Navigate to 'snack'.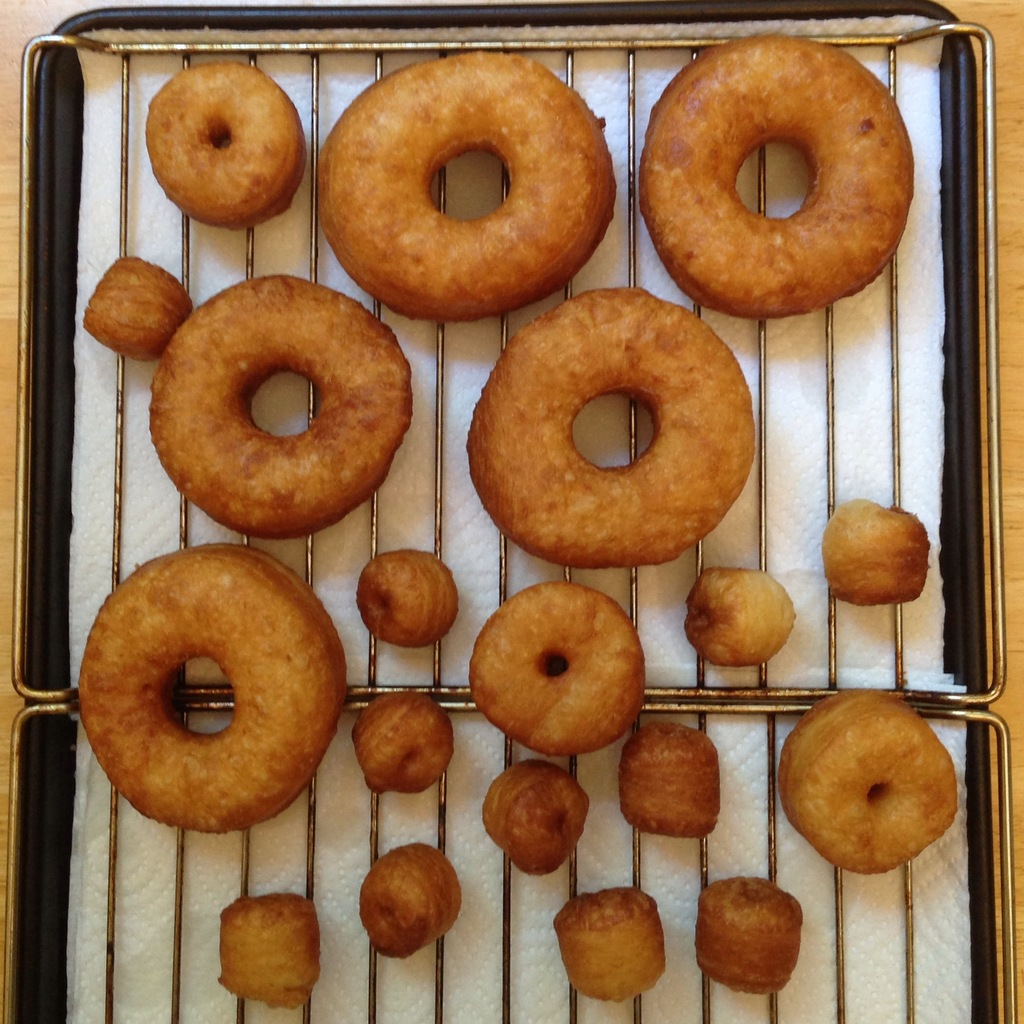
Navigation target: (left=88, top=255, right=195, bottom=356).
